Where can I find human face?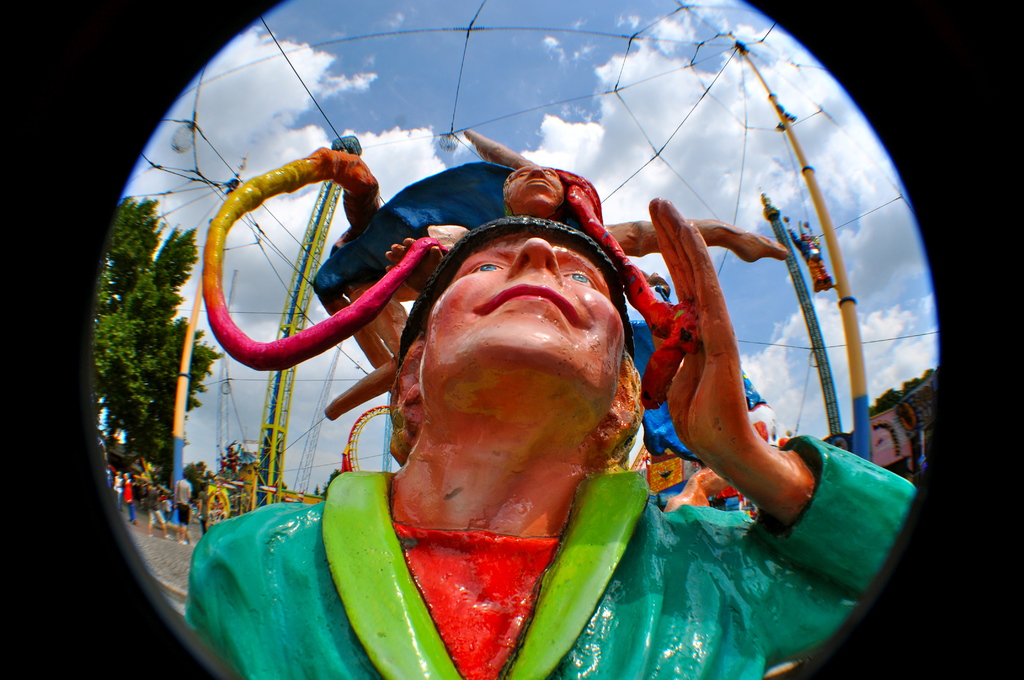
You can find it at 419/230/627/440.
